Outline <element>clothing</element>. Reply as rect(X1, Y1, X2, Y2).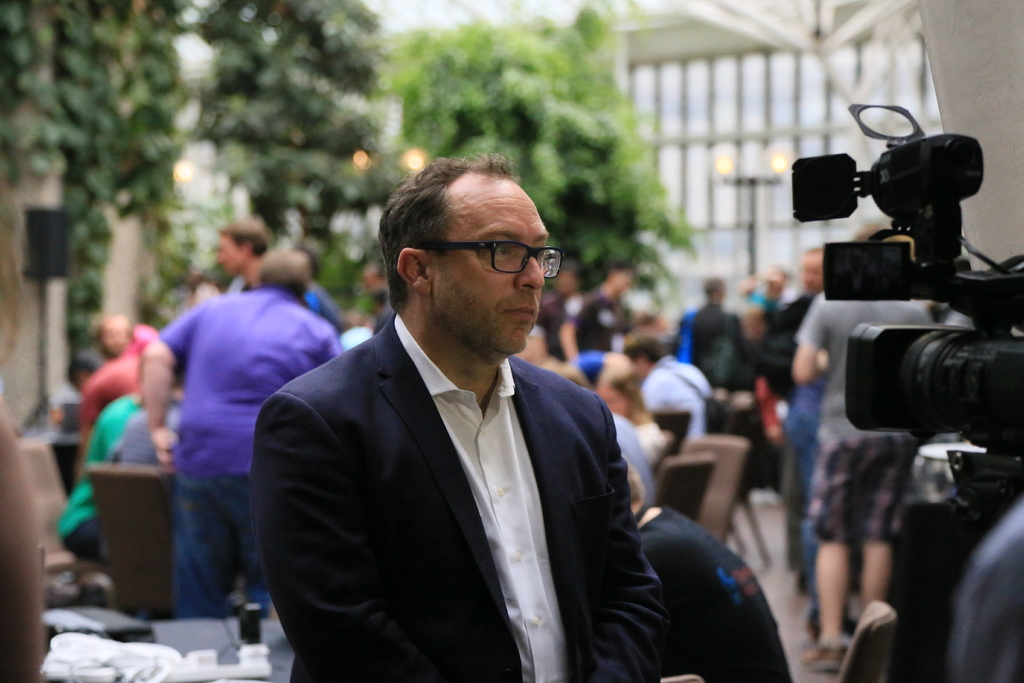
rect(170, 277, 352, 644).
